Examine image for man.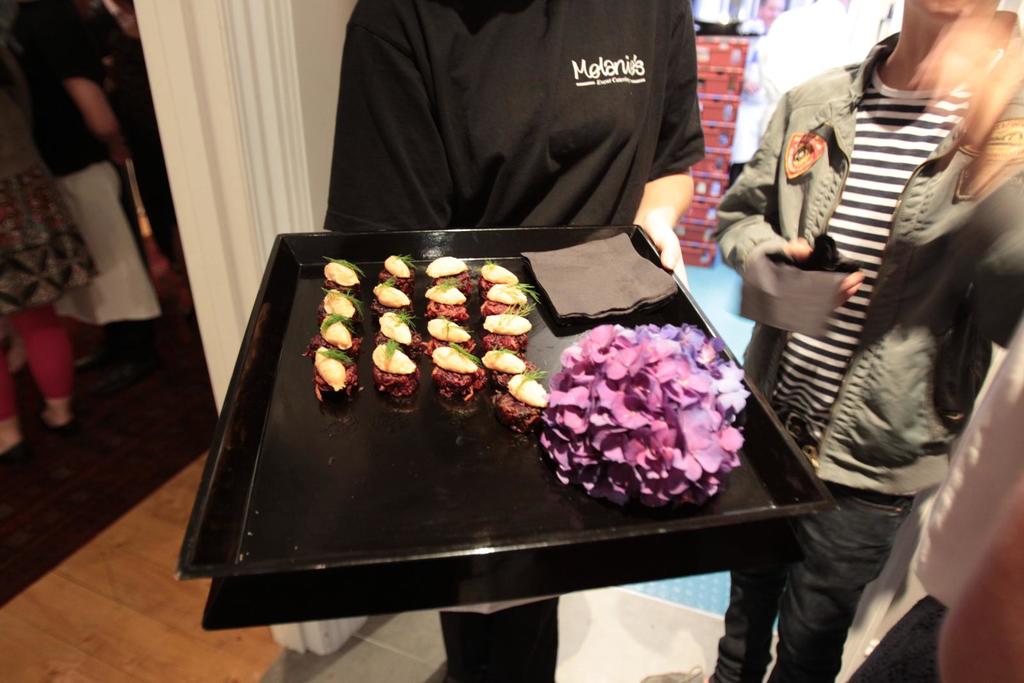
Examination result: [left=736, top=0, right=1005, bottom=678].
